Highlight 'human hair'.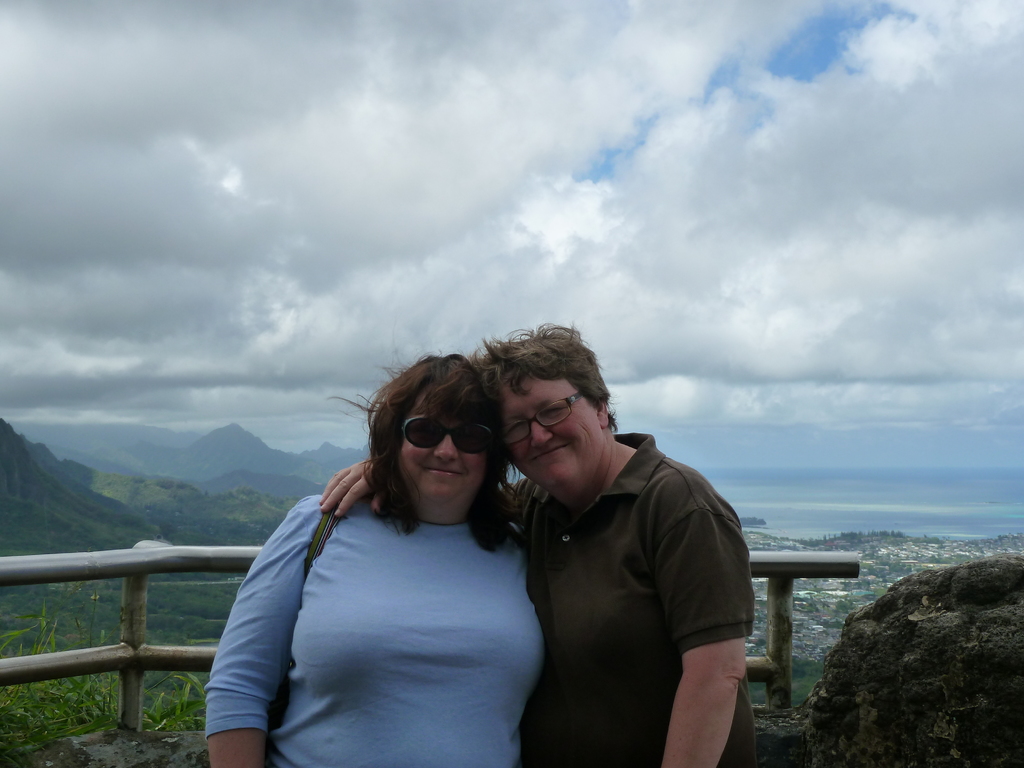
Highlighted region: (left=354, top=356, right=515, bottom=548).
